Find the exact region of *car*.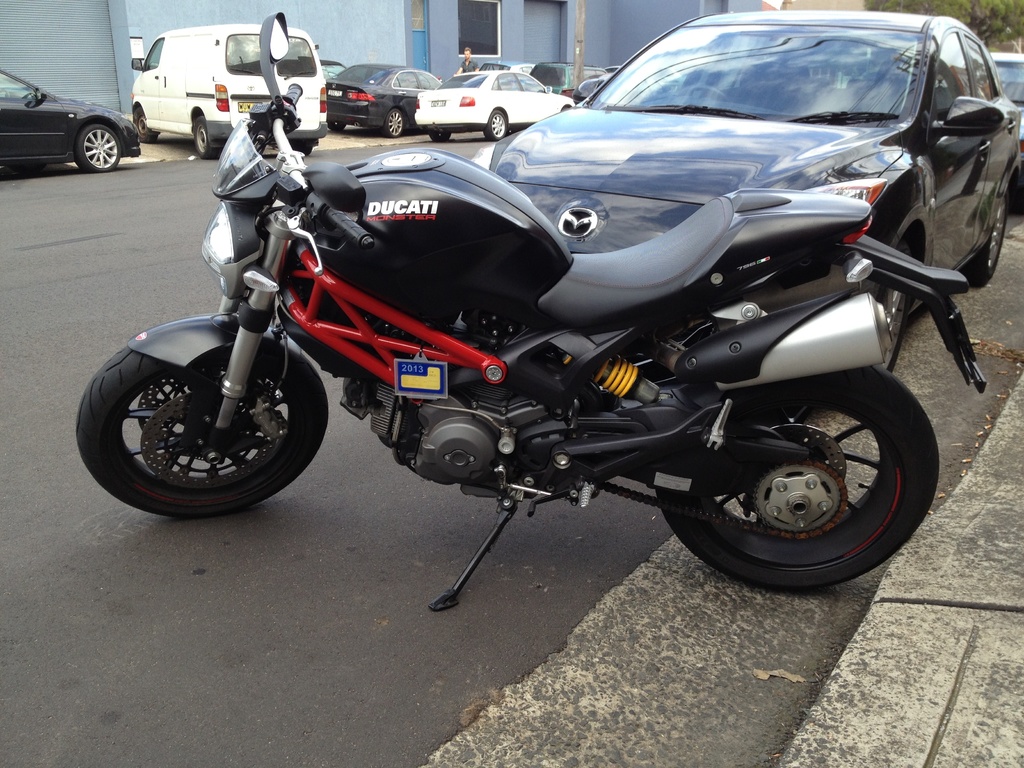
Exact region: box=[328, 57, 442, 138].
